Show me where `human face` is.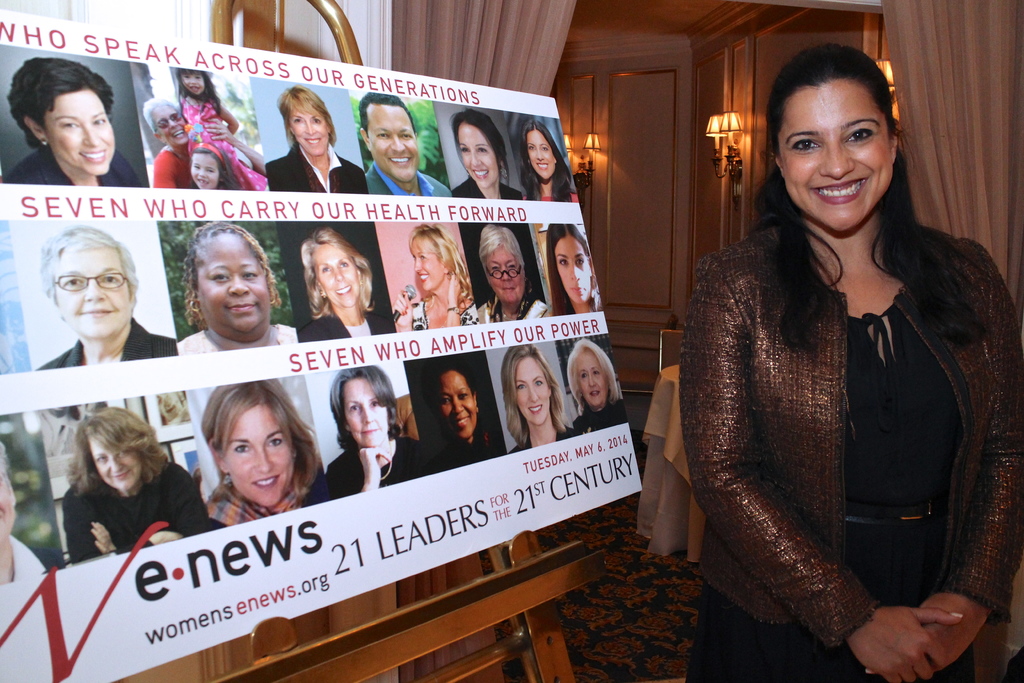
`human face` is at {"left": 58, "top": 248, "right": 133, "bottom": 340}.
